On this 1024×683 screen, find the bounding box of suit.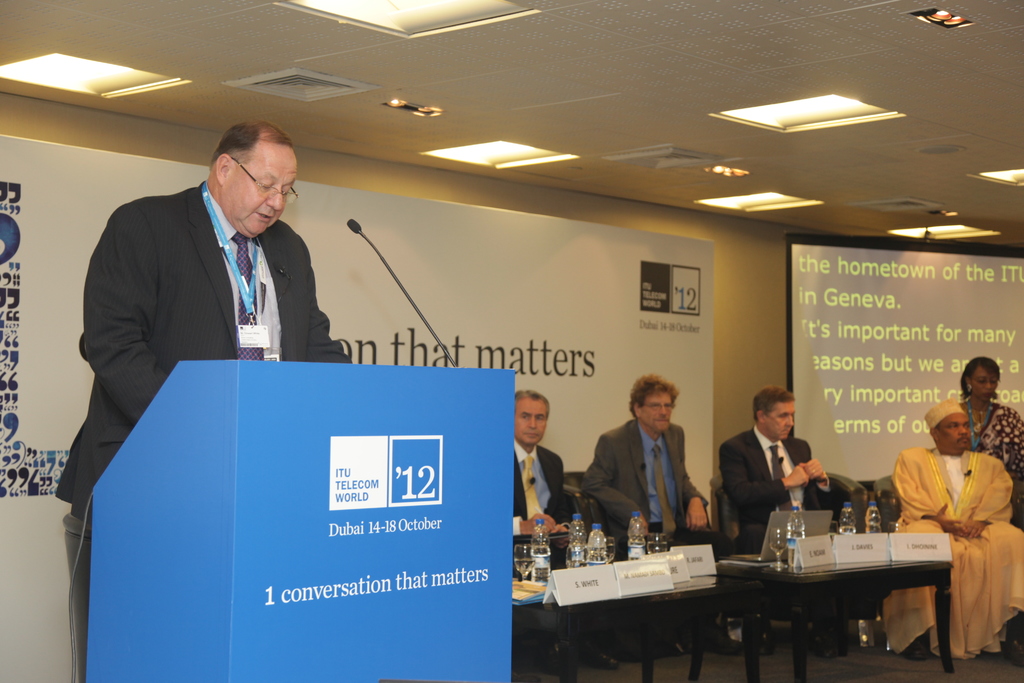
Bounding box: select_region(580, 417, 736, 556).
